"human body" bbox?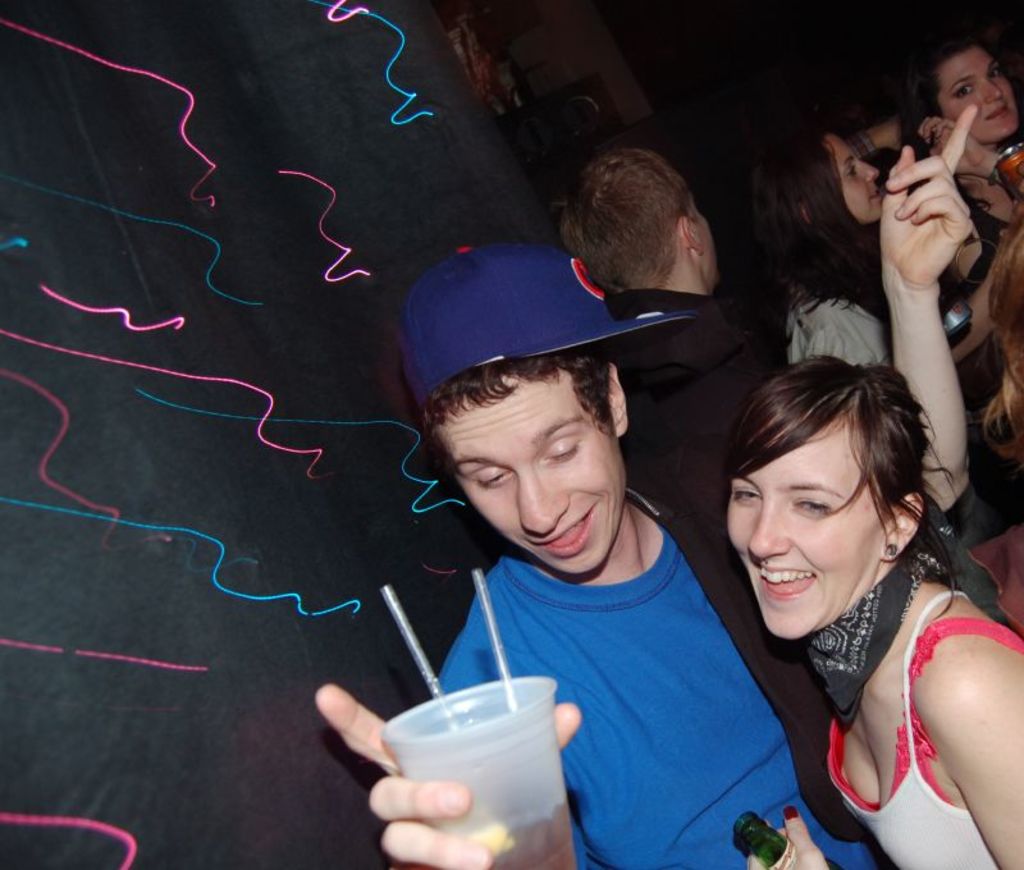
{"x1": 305, "y1": 100, "x2": 988, "y2": 869}
